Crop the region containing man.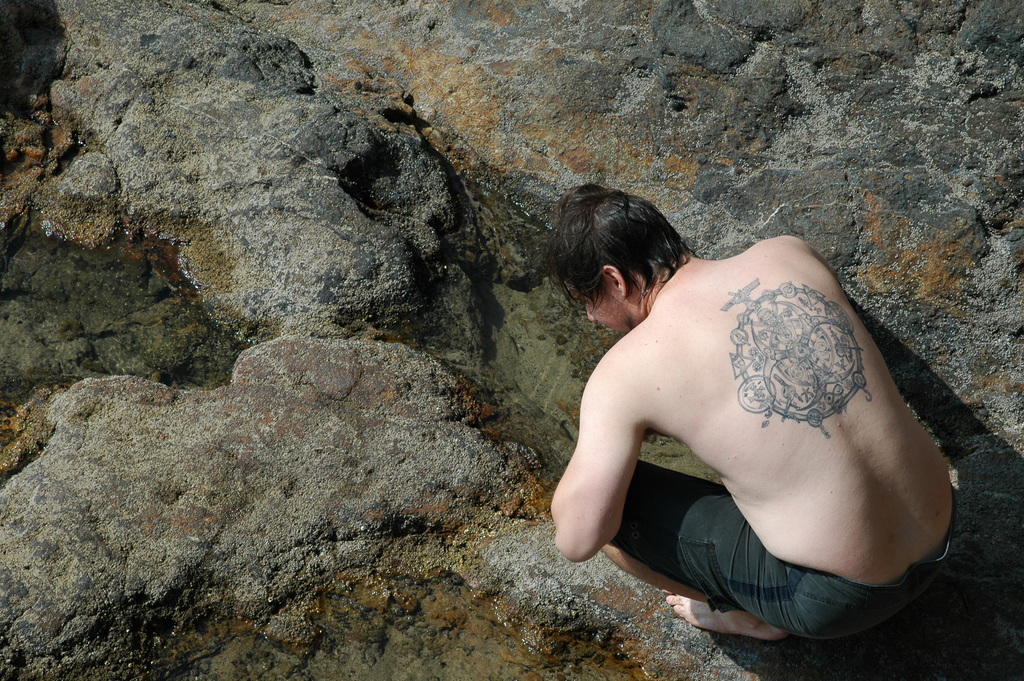
Crop region: (left=551, top=179, right=957, bottom=645).
